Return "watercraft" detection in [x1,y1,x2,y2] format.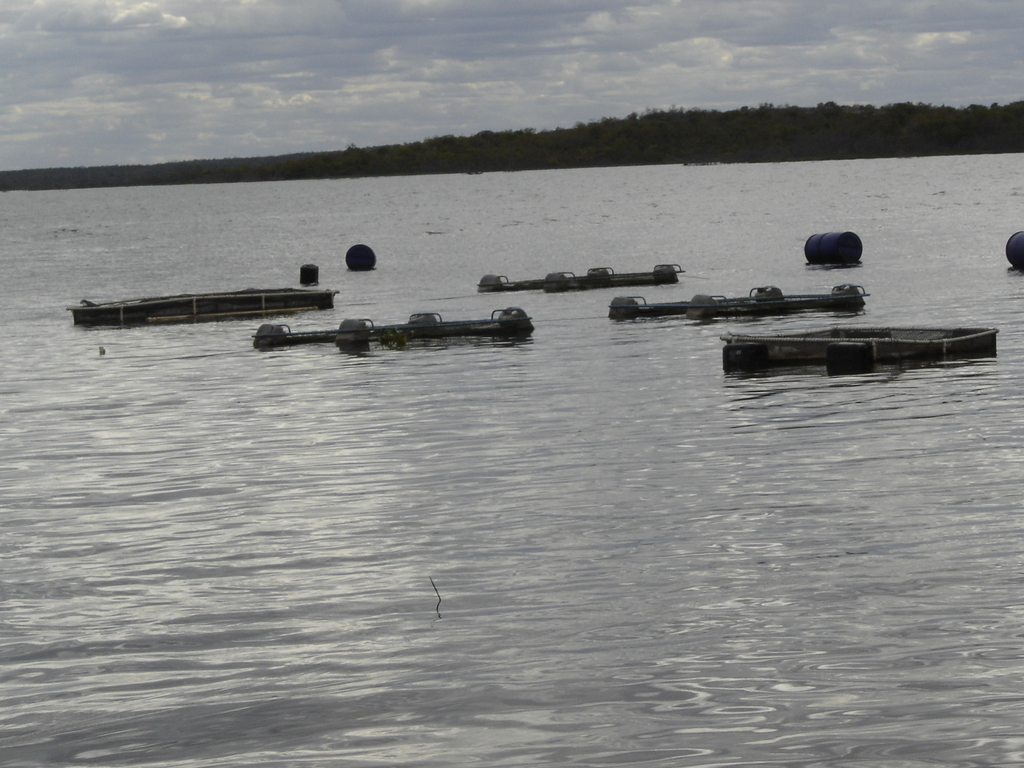
[476,266,682,290].
